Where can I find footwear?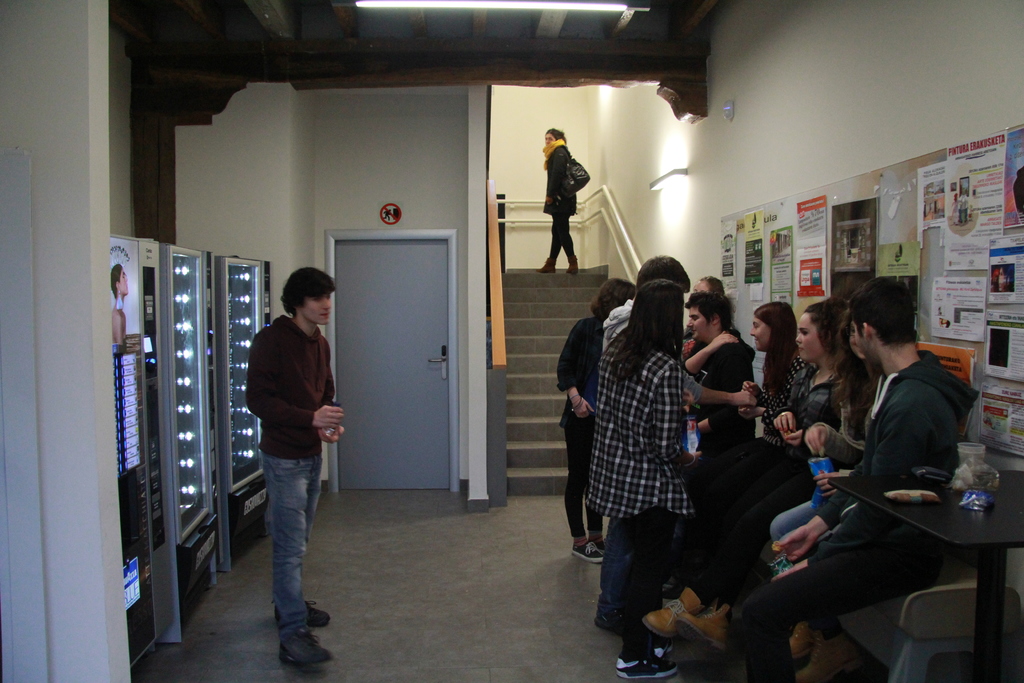
You can find it at (273,595,332,627).
